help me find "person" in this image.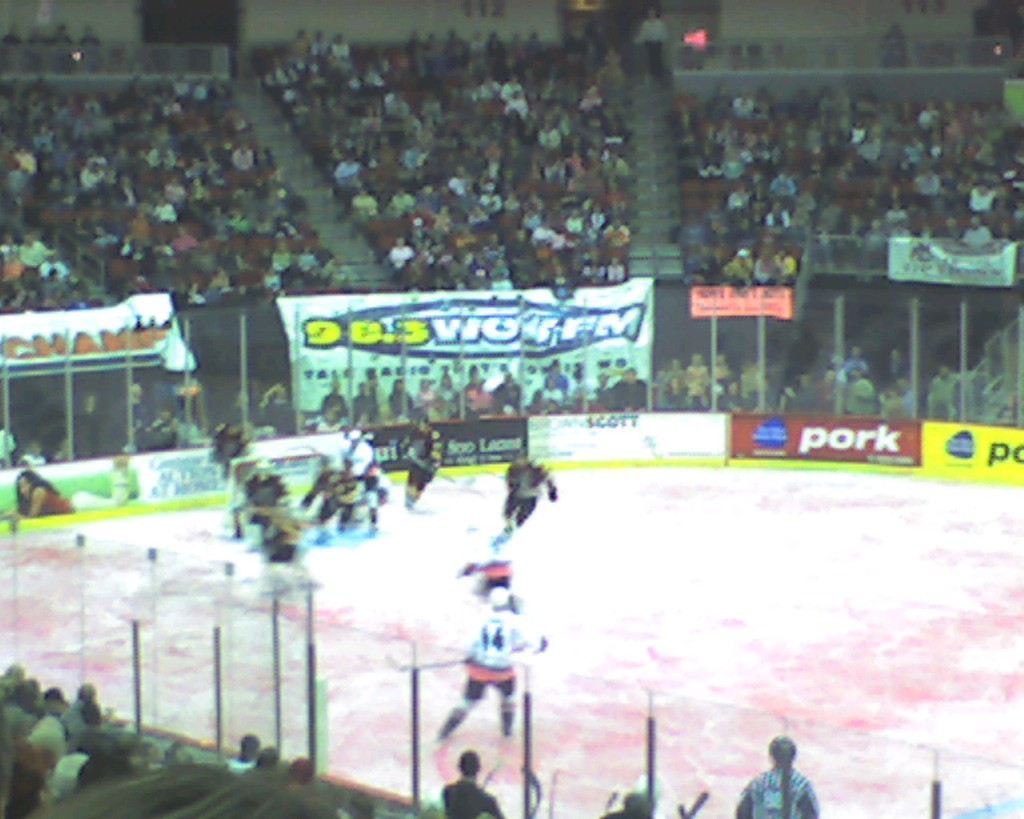
Found it: [left=495, top=453, right=556, bottom=567].
